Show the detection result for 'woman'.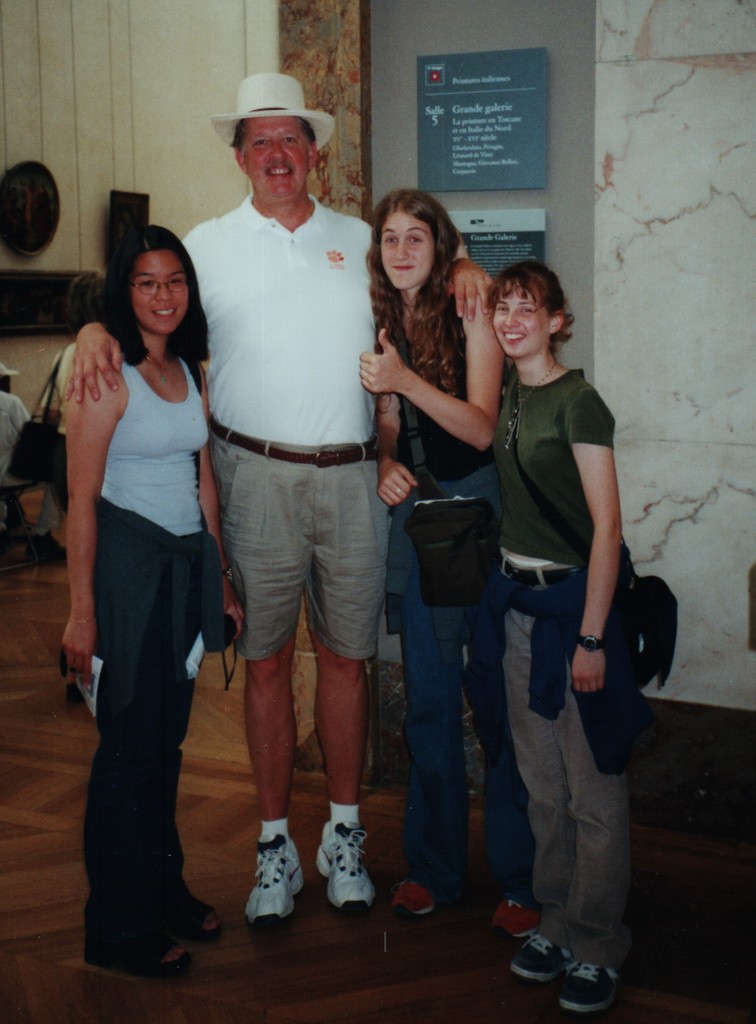
bbox=(60, 217, 258, 992).
